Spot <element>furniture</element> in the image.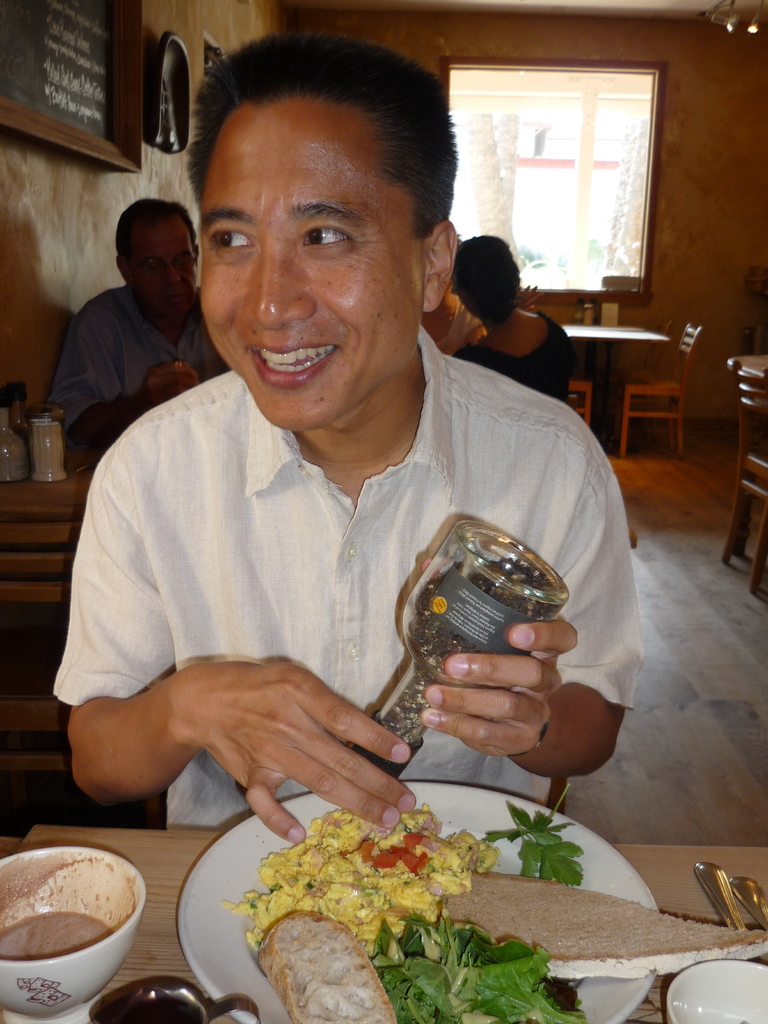
<element>furniture</element> found at detection(0, 449, 636, 817).
